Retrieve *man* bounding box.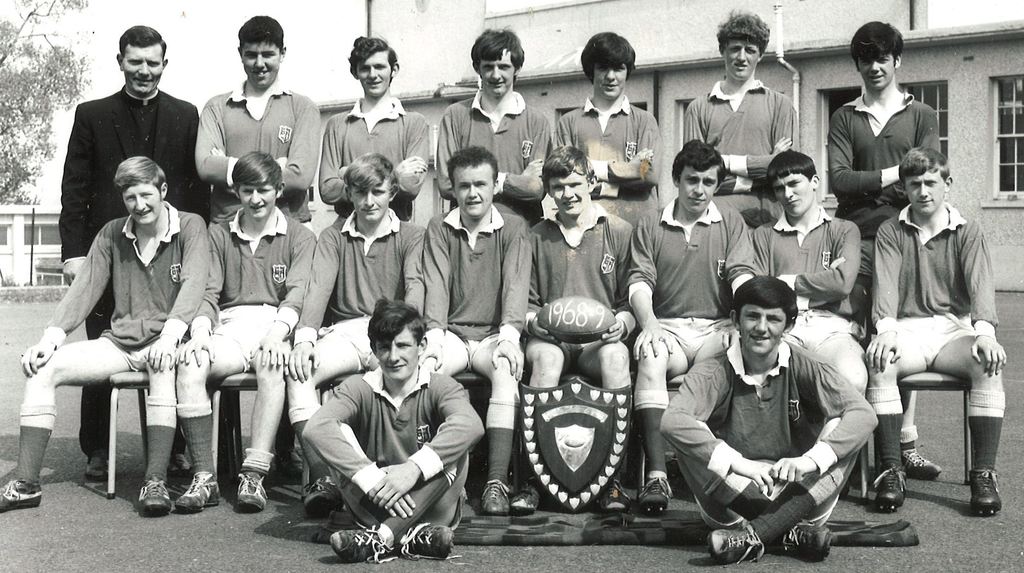
Bounding box: {"x1": 820, "y1": 19, "x2": 937, "y2": 479}.
